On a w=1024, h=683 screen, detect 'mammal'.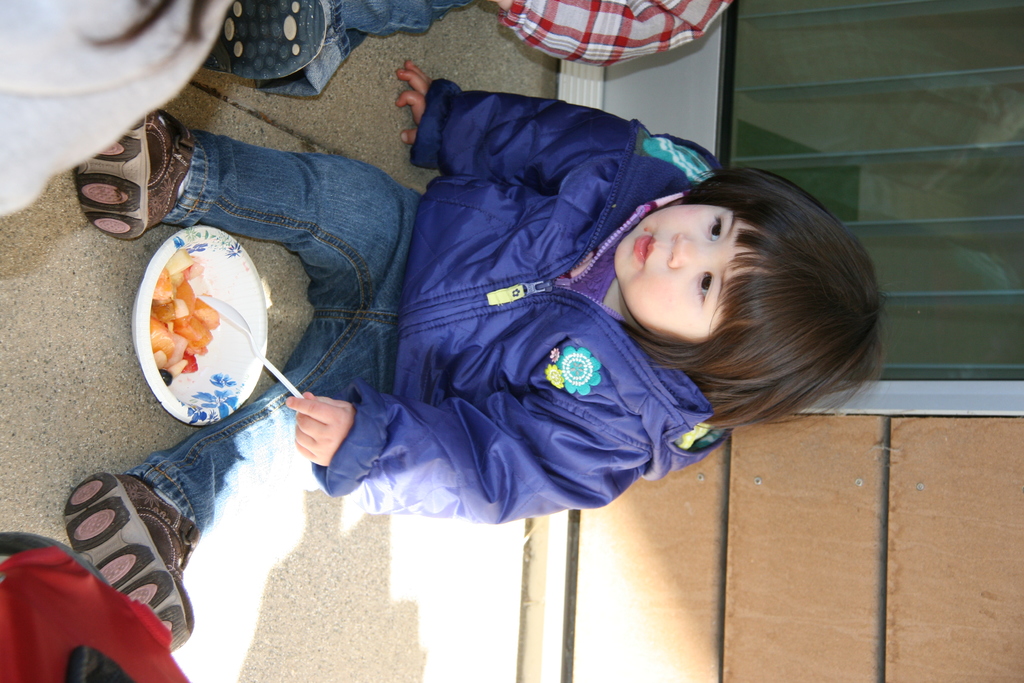
left=296, top=53, right=890, bottom=559.
